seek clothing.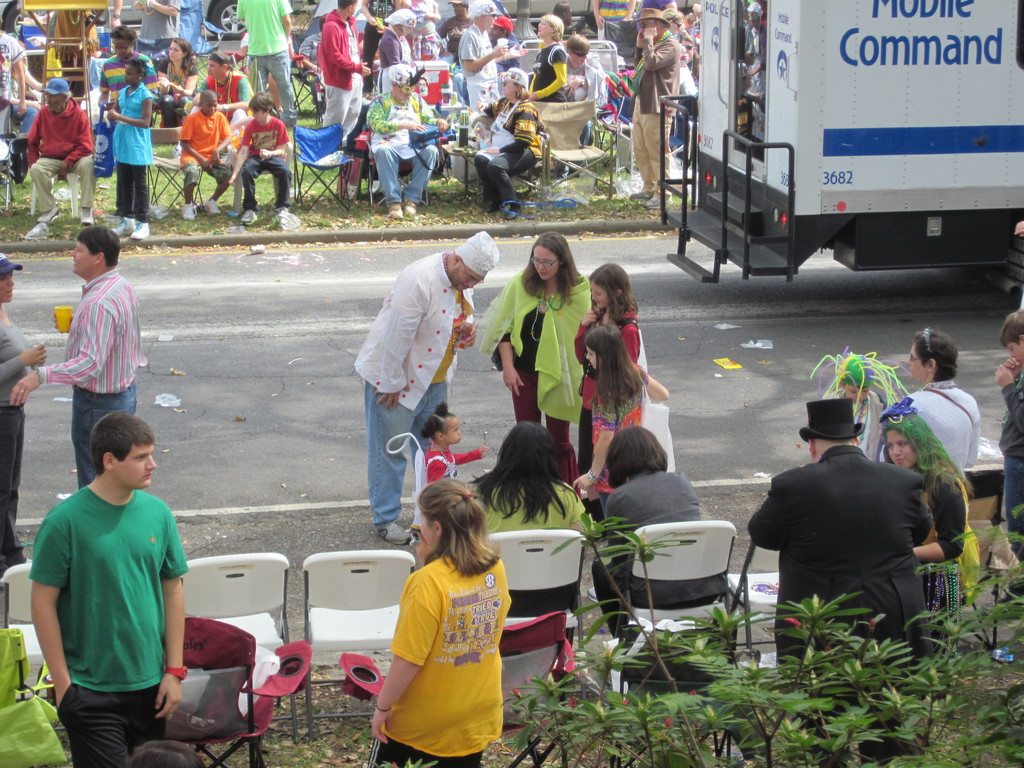
BBox(993, 356, 1023, 525).
